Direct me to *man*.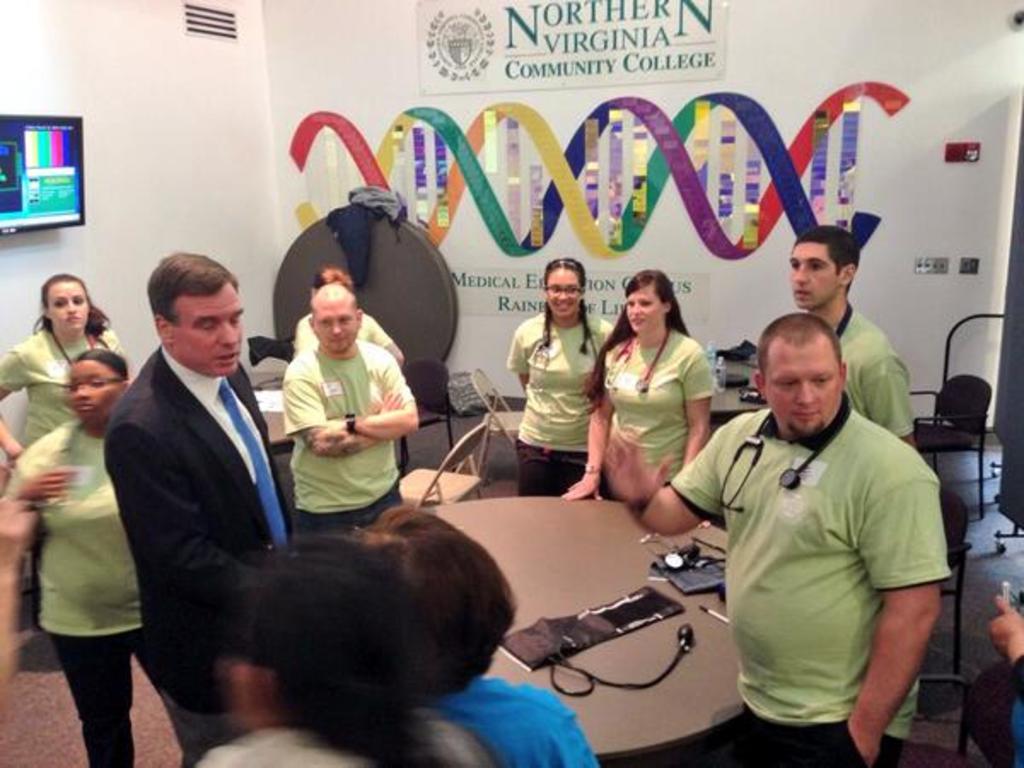
Direction: bbox=(678, 273, 959, 756).
